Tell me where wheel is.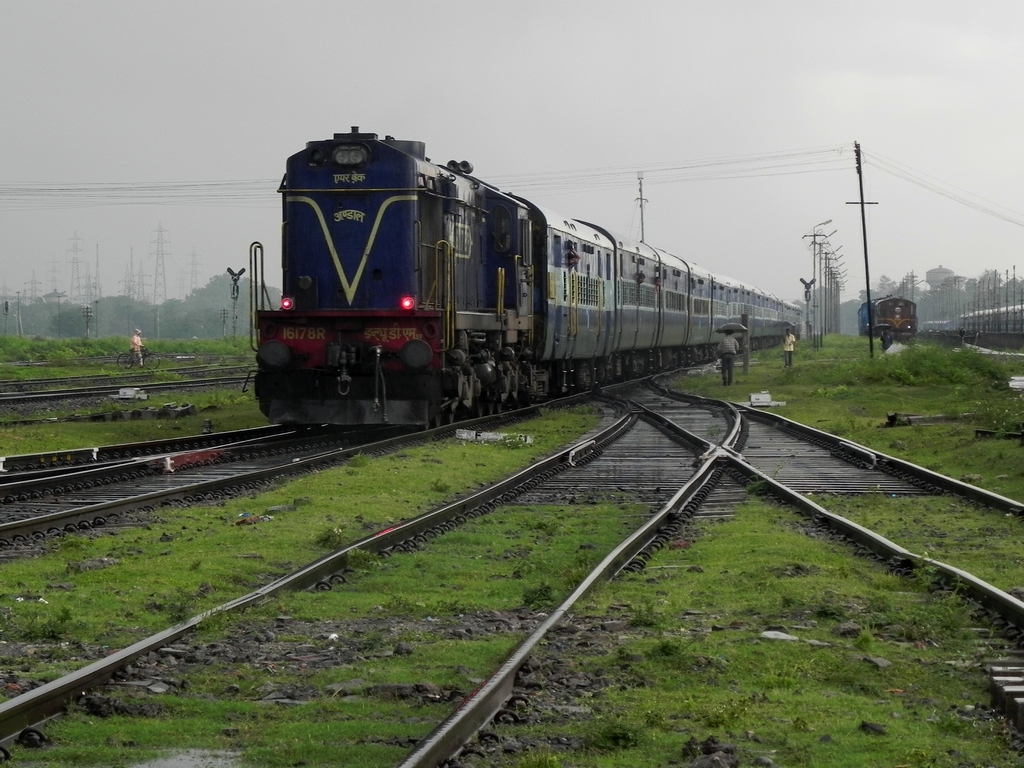
wheel is at {"left": 118, "top": 353, "right": 132, "bottom": 369}.
